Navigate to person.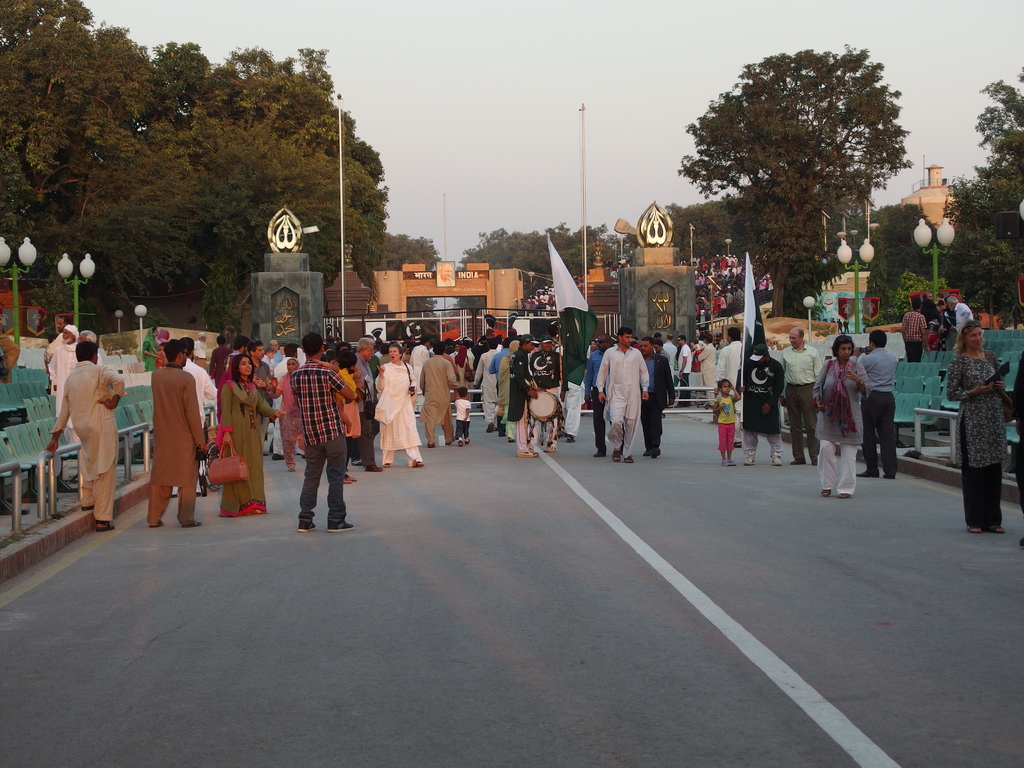
Navigation target: (52, 324, 77, 415).
